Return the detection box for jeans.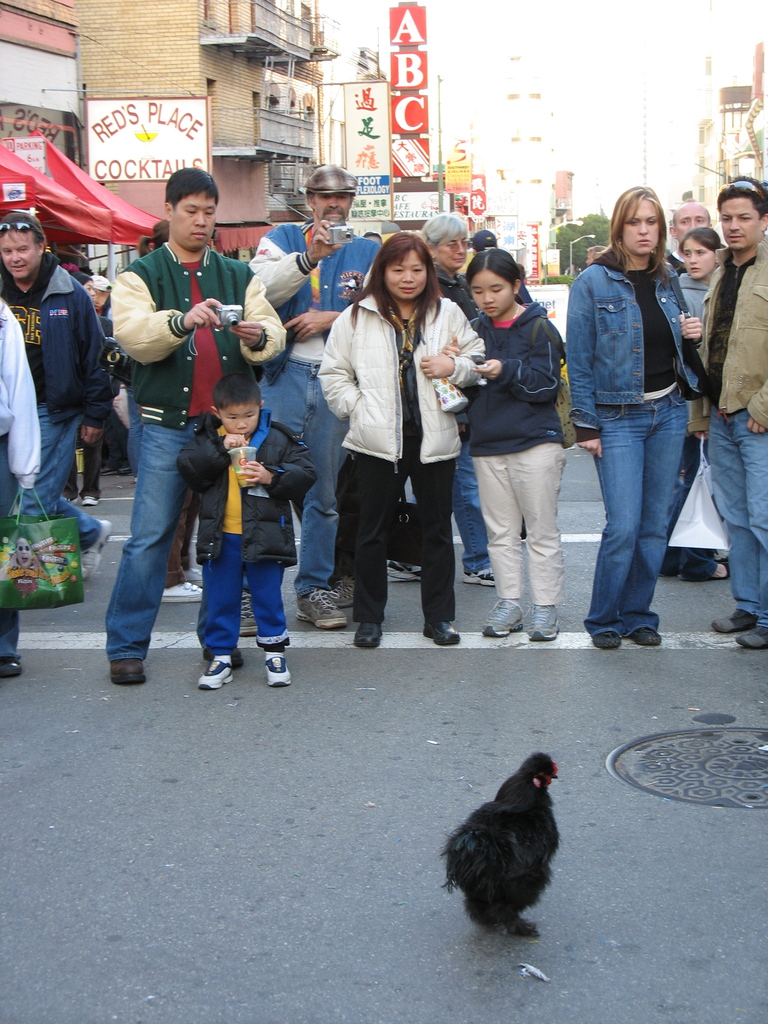
{"x1": 25, "y1": 406, "x2": 102, "y2": 550}.
